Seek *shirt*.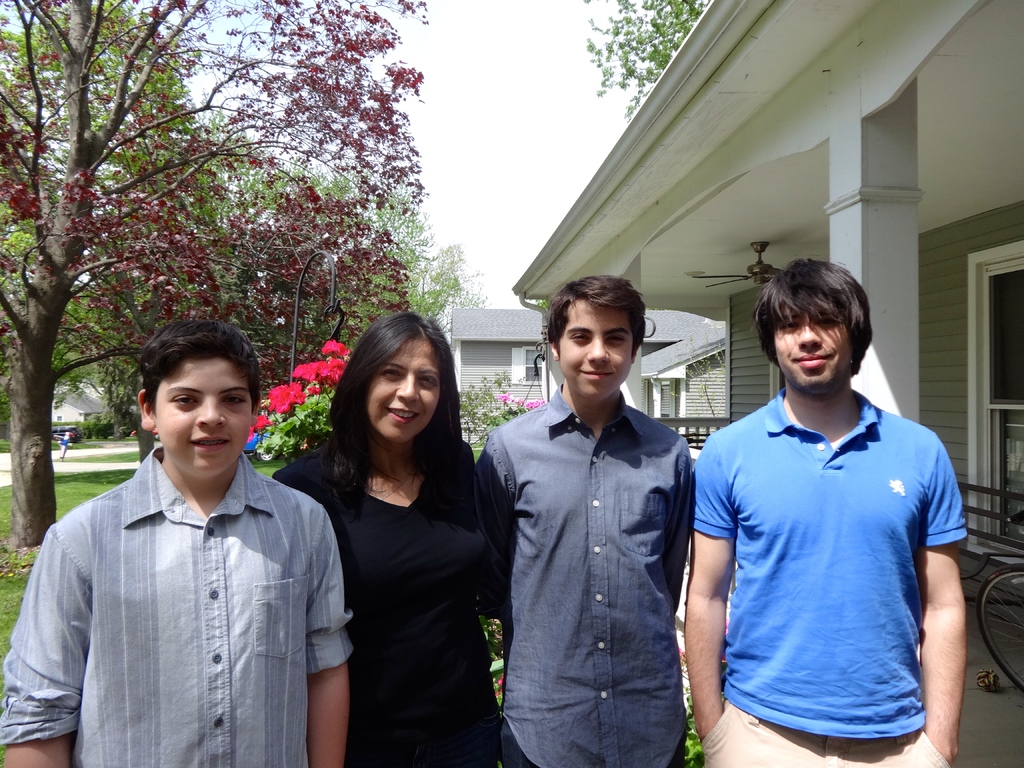
476,380,692,764.
